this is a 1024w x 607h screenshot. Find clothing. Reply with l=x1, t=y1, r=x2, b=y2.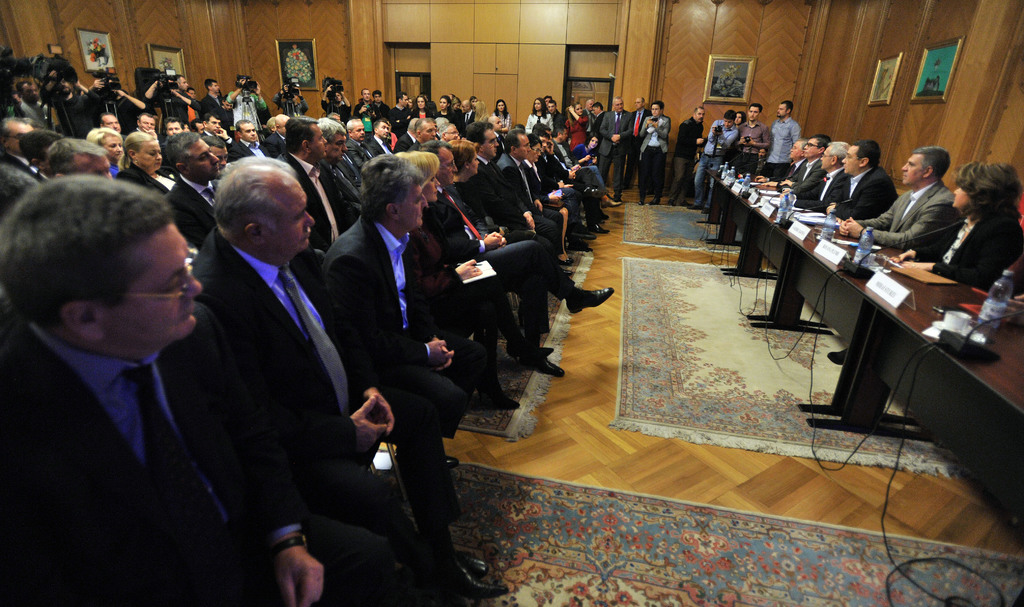
l=500, t=146, r=570, b=267.
